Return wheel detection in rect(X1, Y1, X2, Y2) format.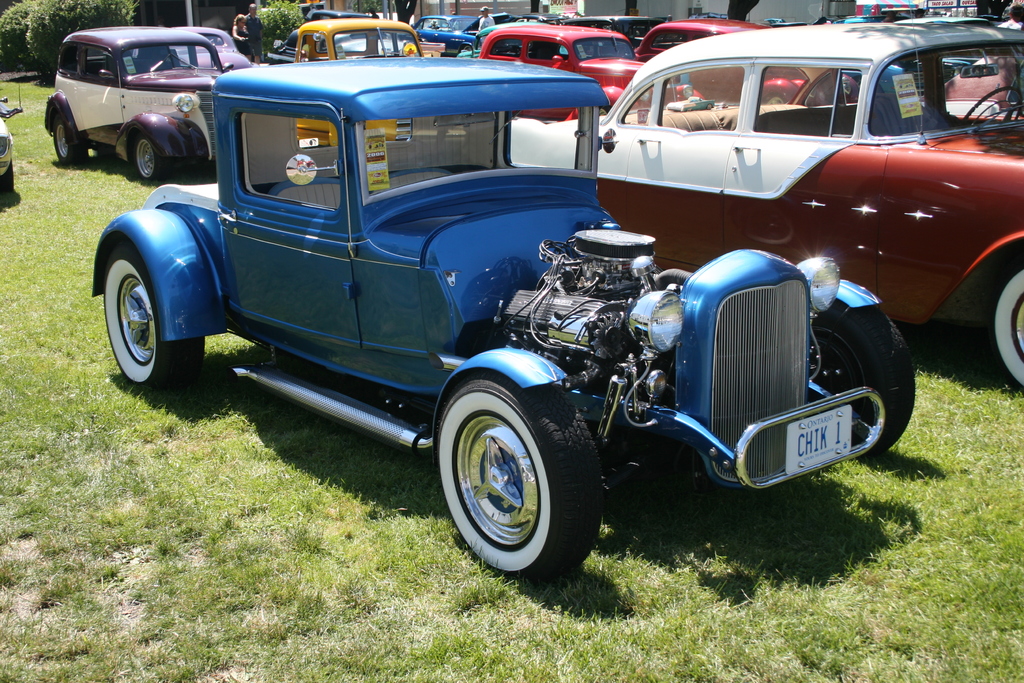
rect(953, 85, 1023, 131).
